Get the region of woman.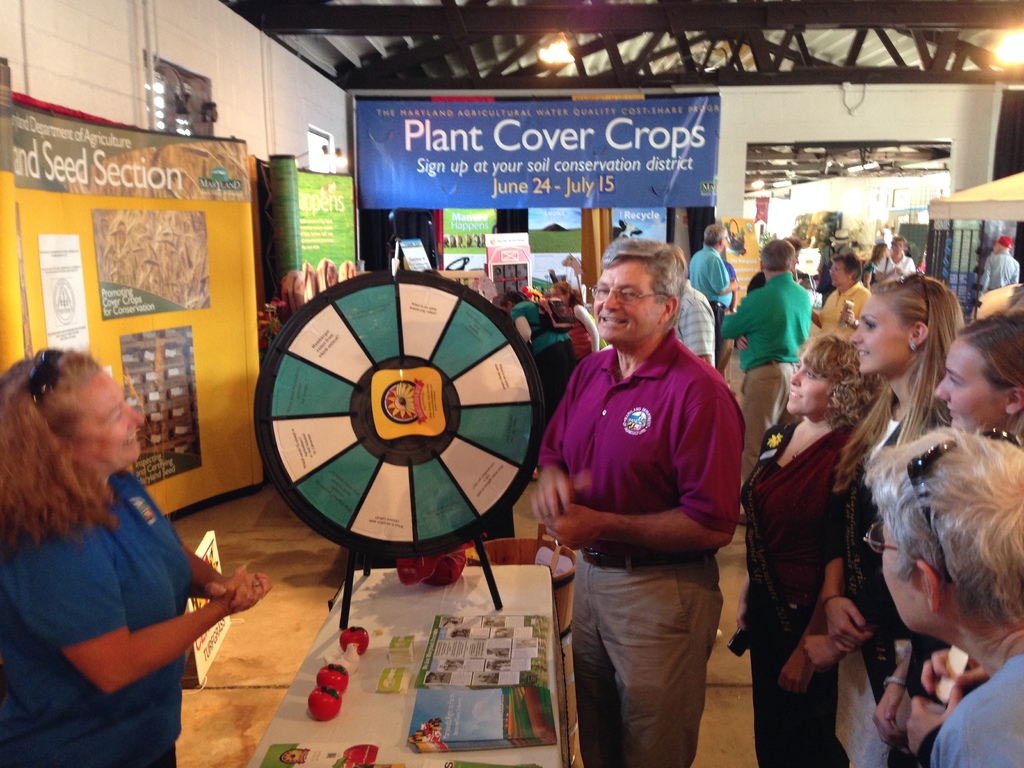
locate(803, 275, 965, 767).
